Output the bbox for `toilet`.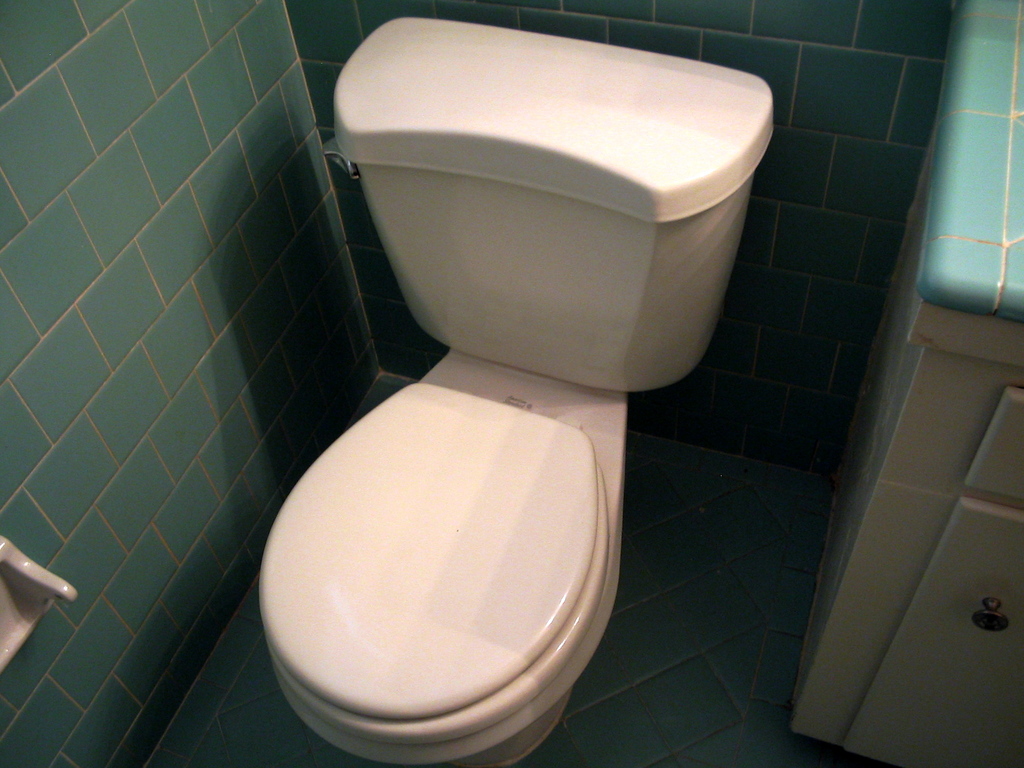
{"x1": 257, "y1": 344, "x2": 630, "y2": 767}.
